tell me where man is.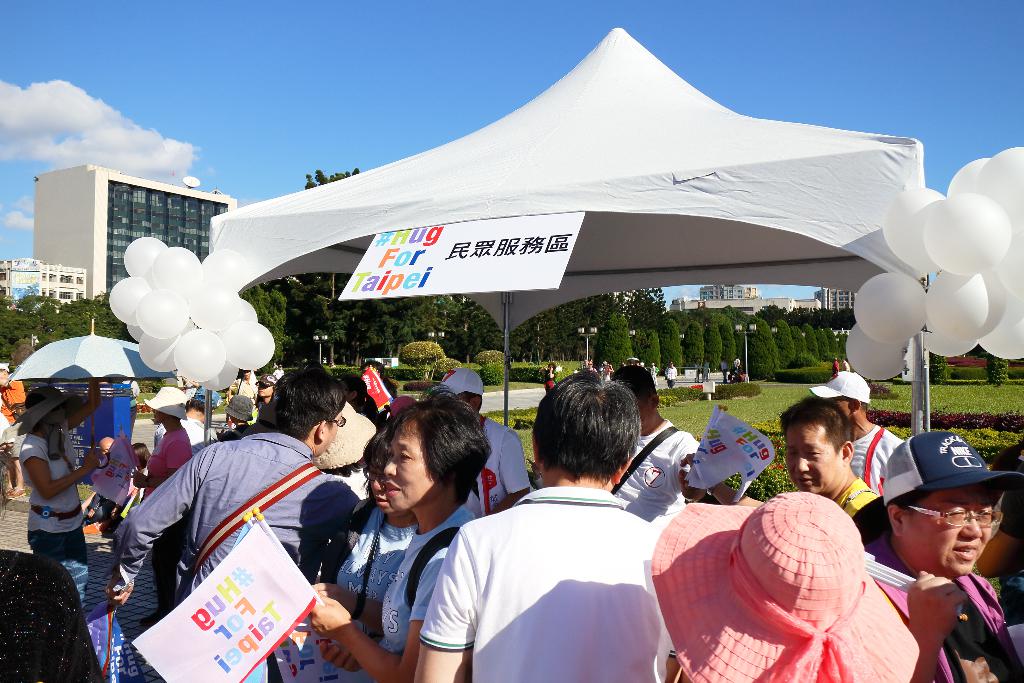
man is at <region>605, 366, 704, 528</region>.
